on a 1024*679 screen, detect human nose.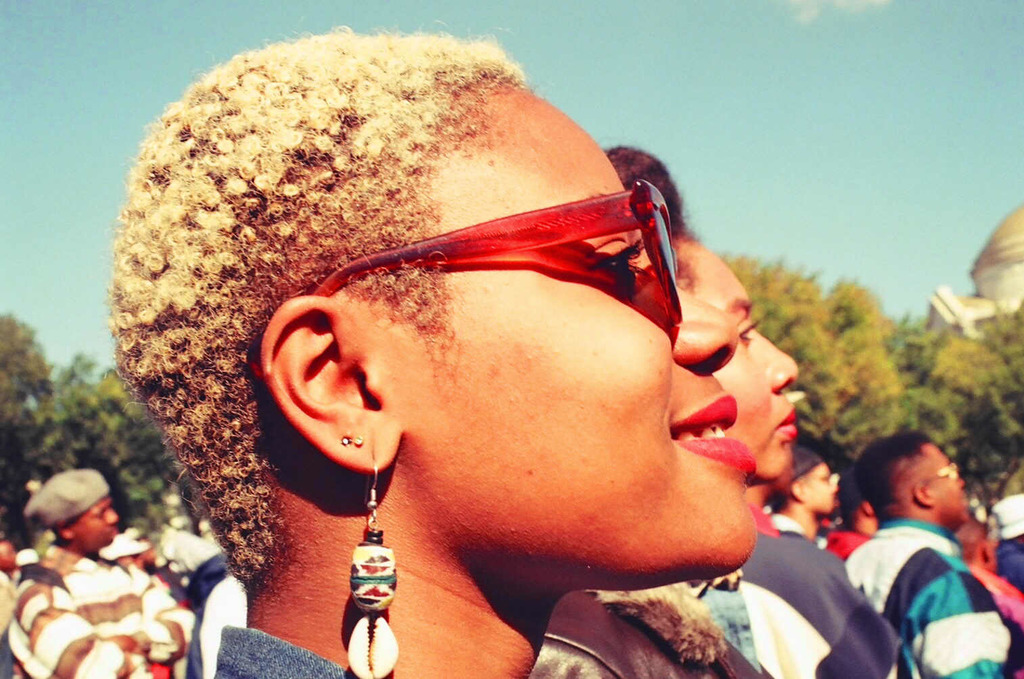
bbox=[103, 507, 120, 525].
